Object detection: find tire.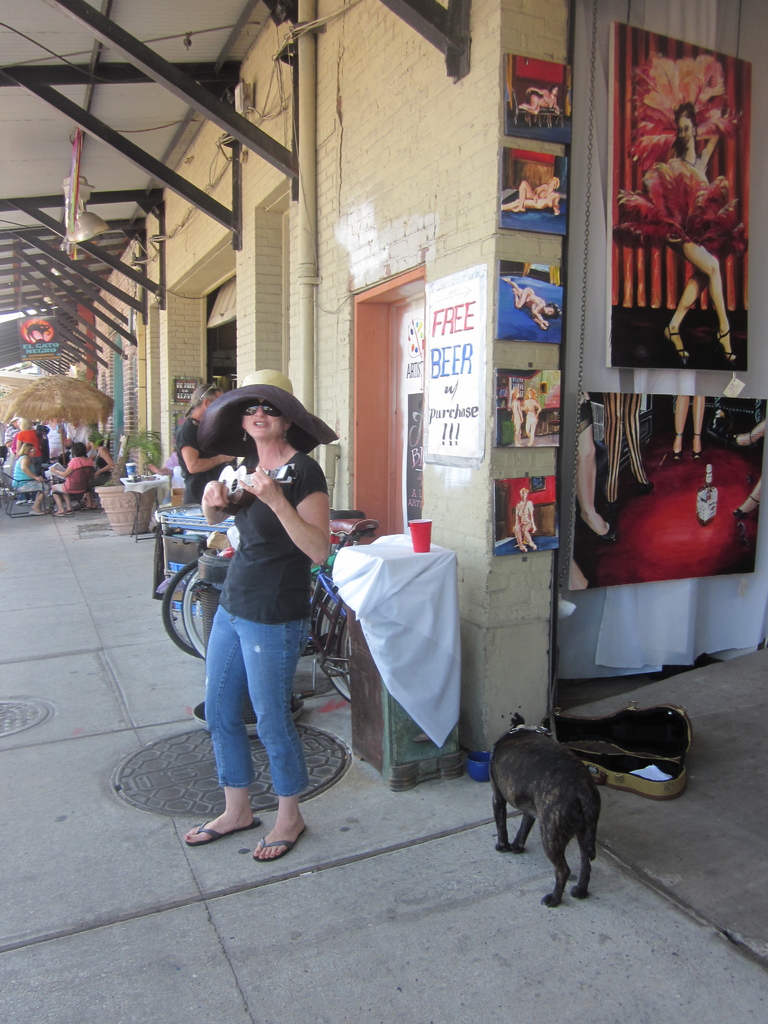
{"x1": 164, "y1": 538, "x2": 205, "y2": 659}.
